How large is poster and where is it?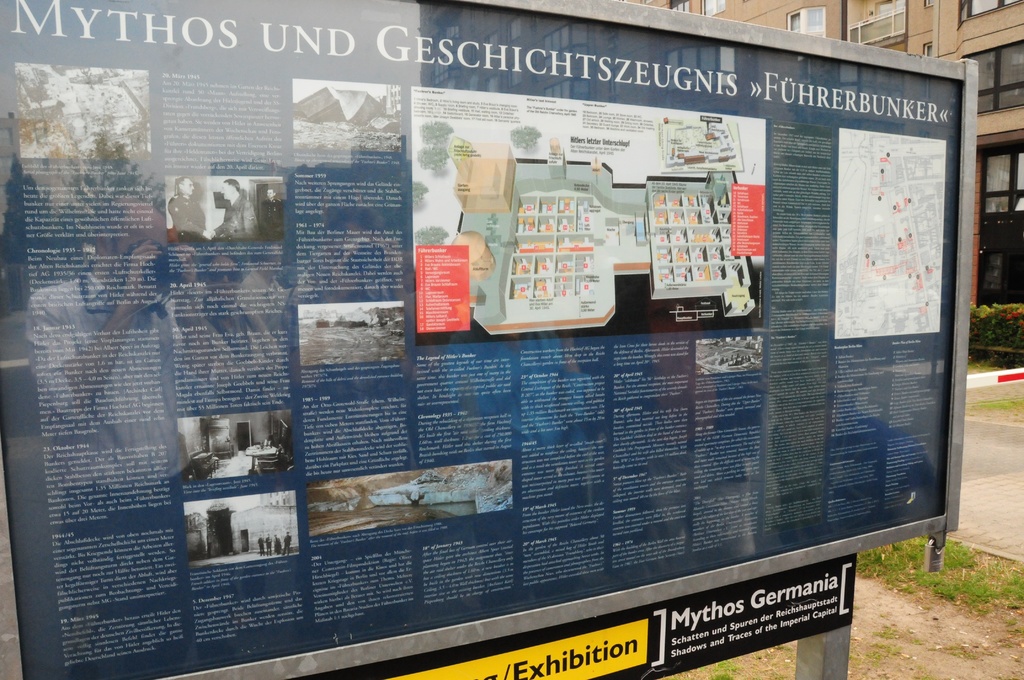
Bounding box: <region>308, 552, 859, 677</region>.
